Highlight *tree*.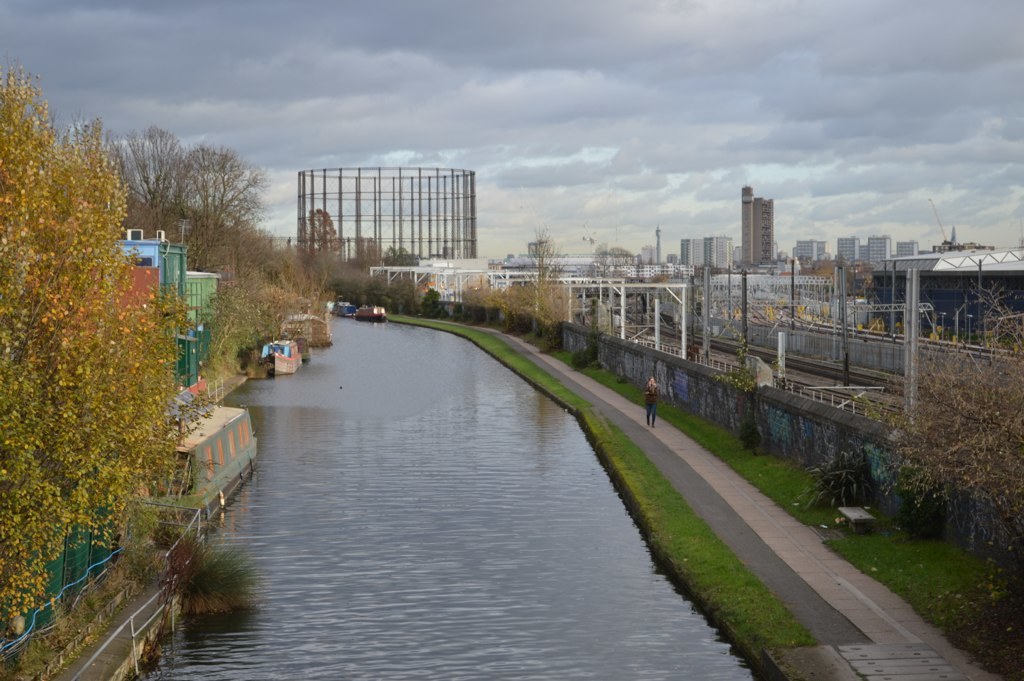
Highlighted region: (527, 229, 565, 319).
